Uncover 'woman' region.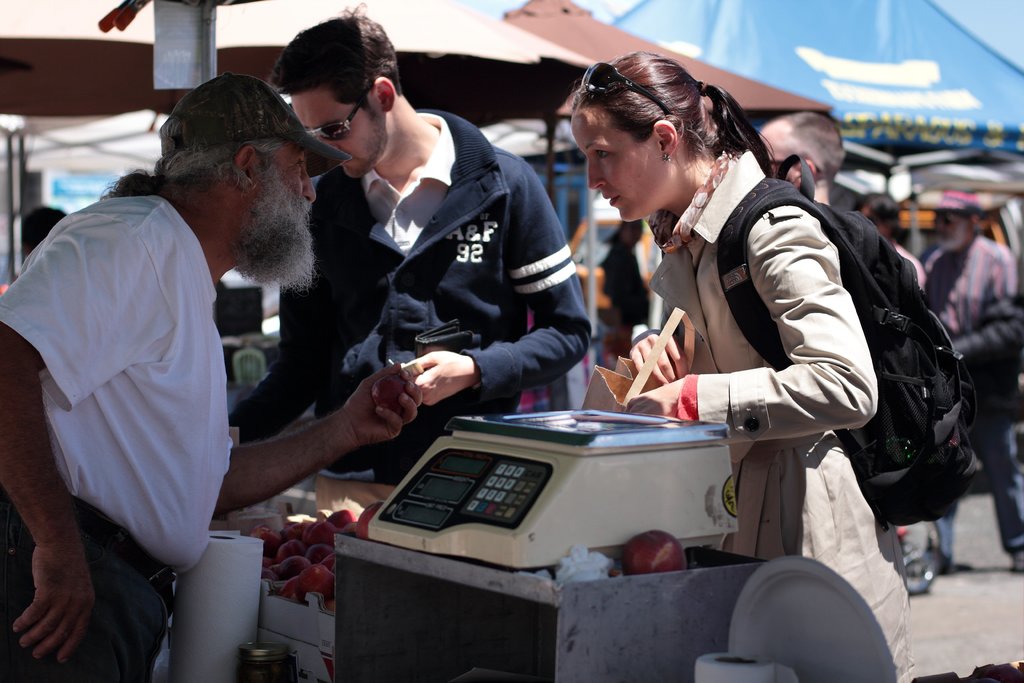
Uncovered: [x1=574, y1=53, x2=925, y2=682].
